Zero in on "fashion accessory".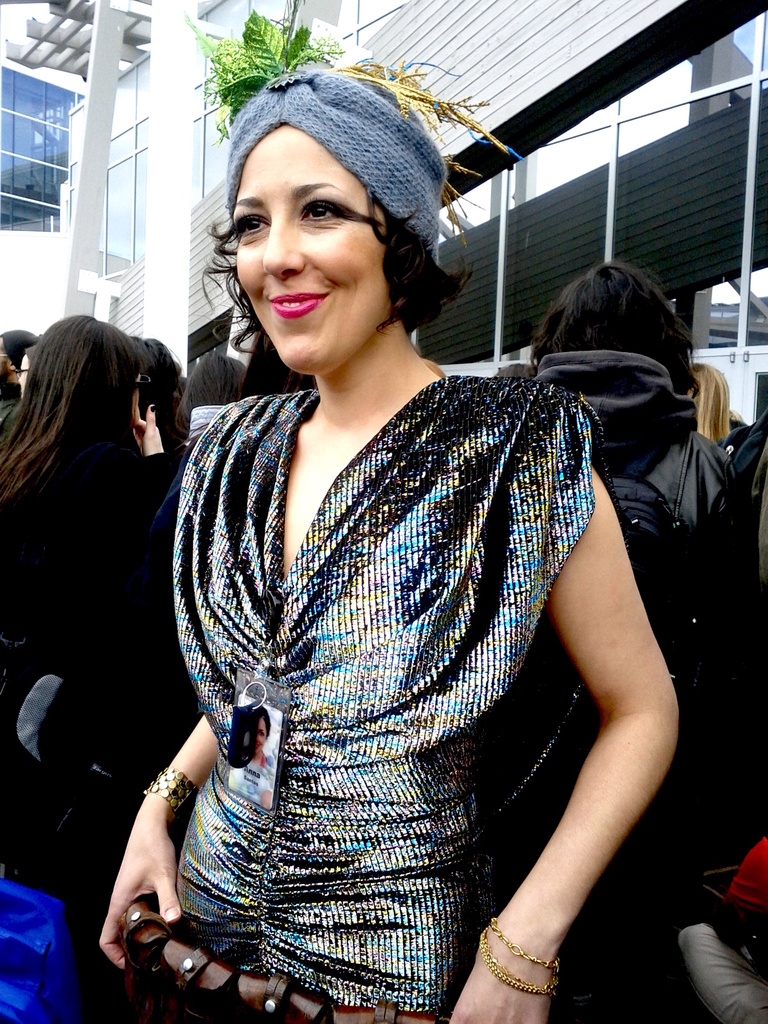
Zeroed in: x1=486 y1=916 x2=558 y2=970.
